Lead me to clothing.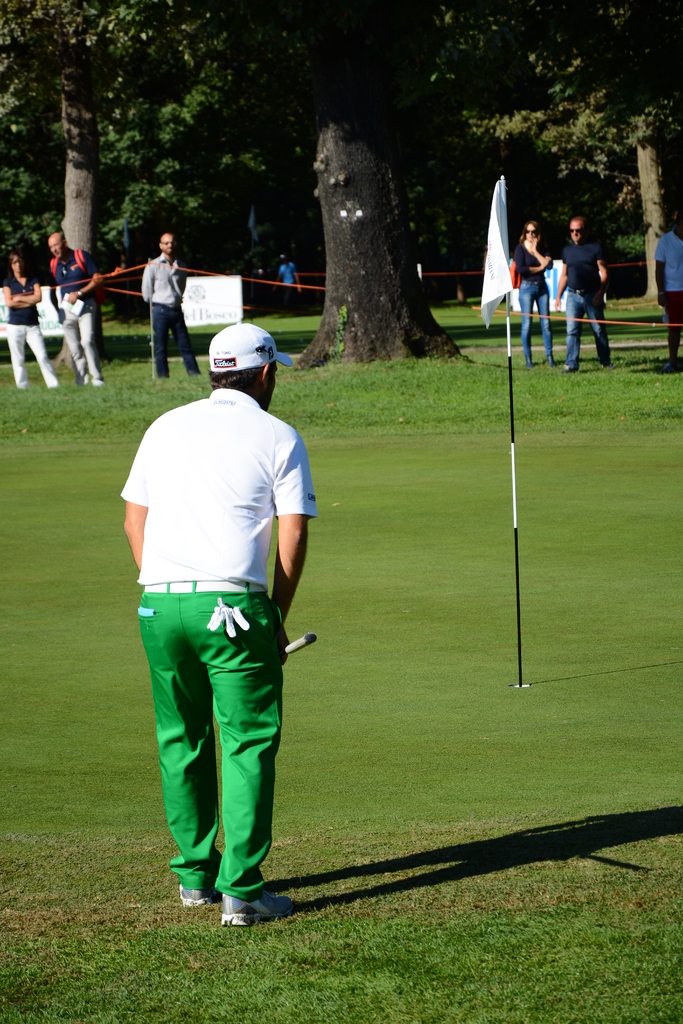
Lead to [654, 228, 682, 360].
